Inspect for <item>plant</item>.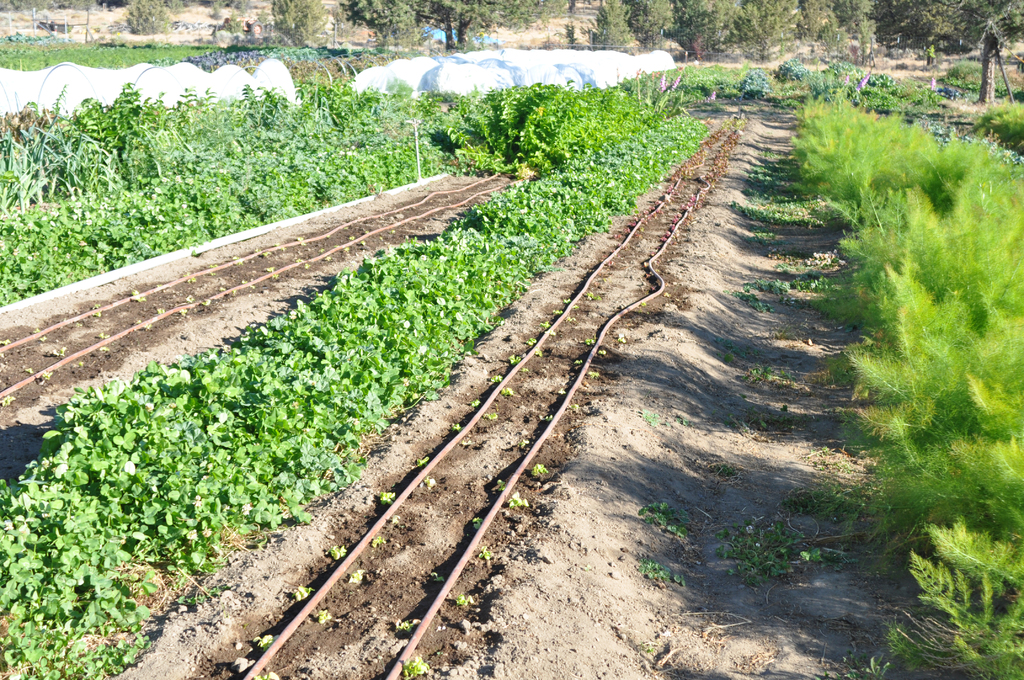
Inspection: detection(252, 633, 277, 647).
